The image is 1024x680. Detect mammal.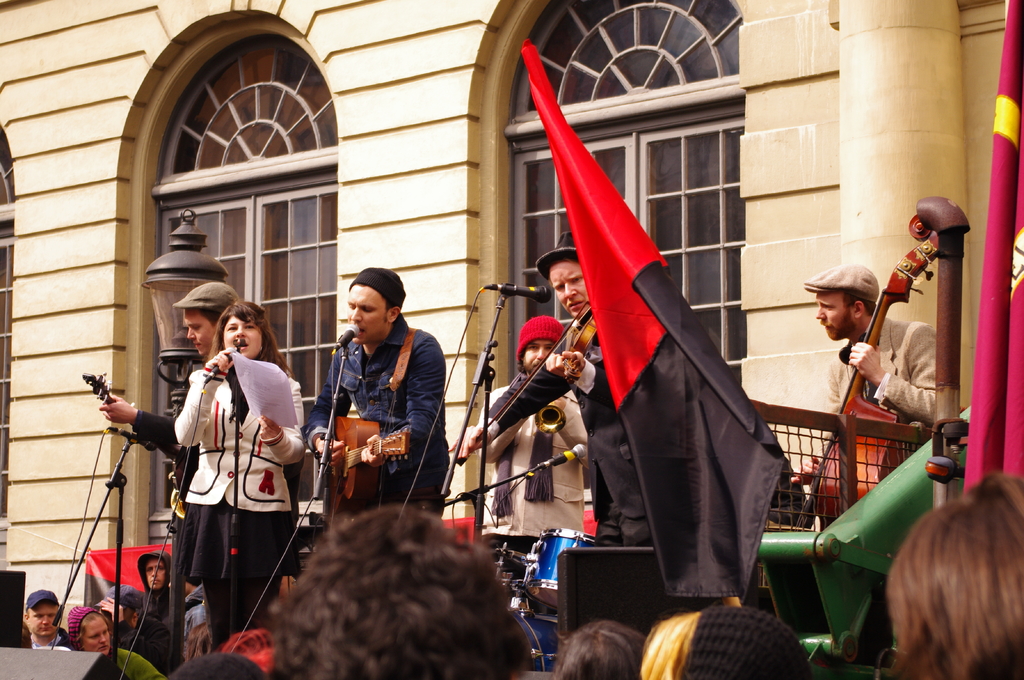
Detection: [536,227,657,551].
